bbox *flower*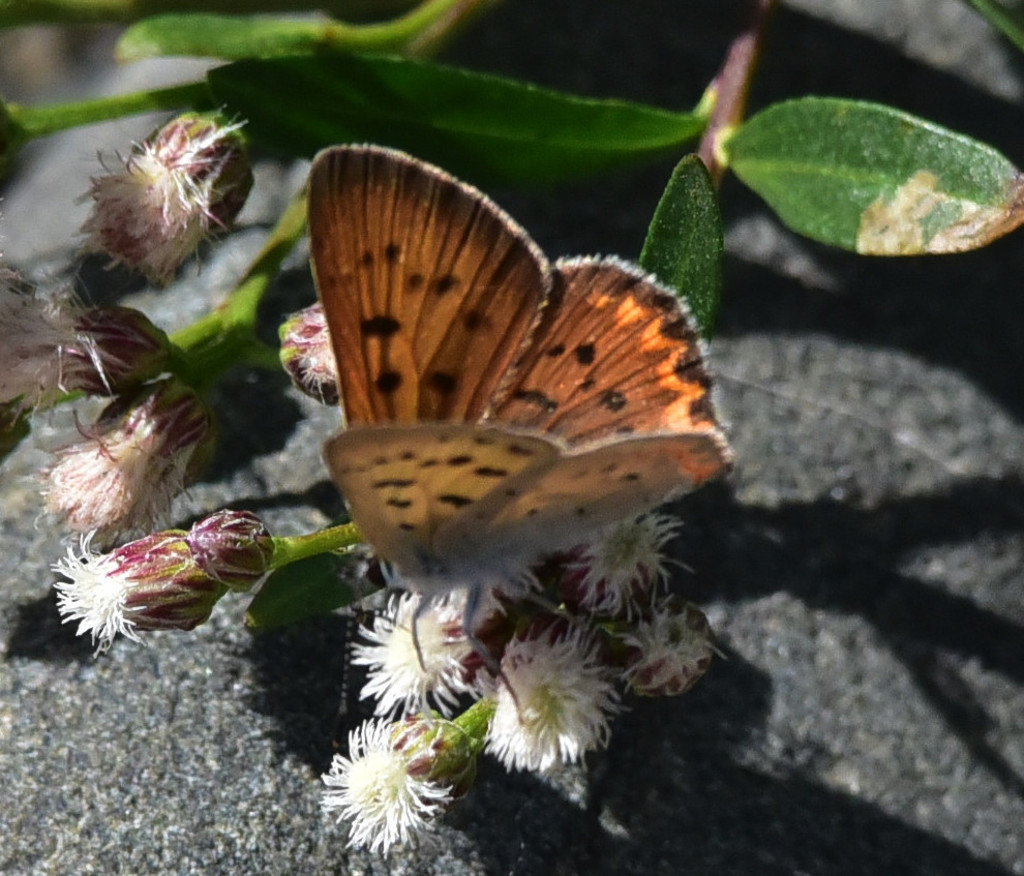
bbox=(561, 518, 682, 626)
